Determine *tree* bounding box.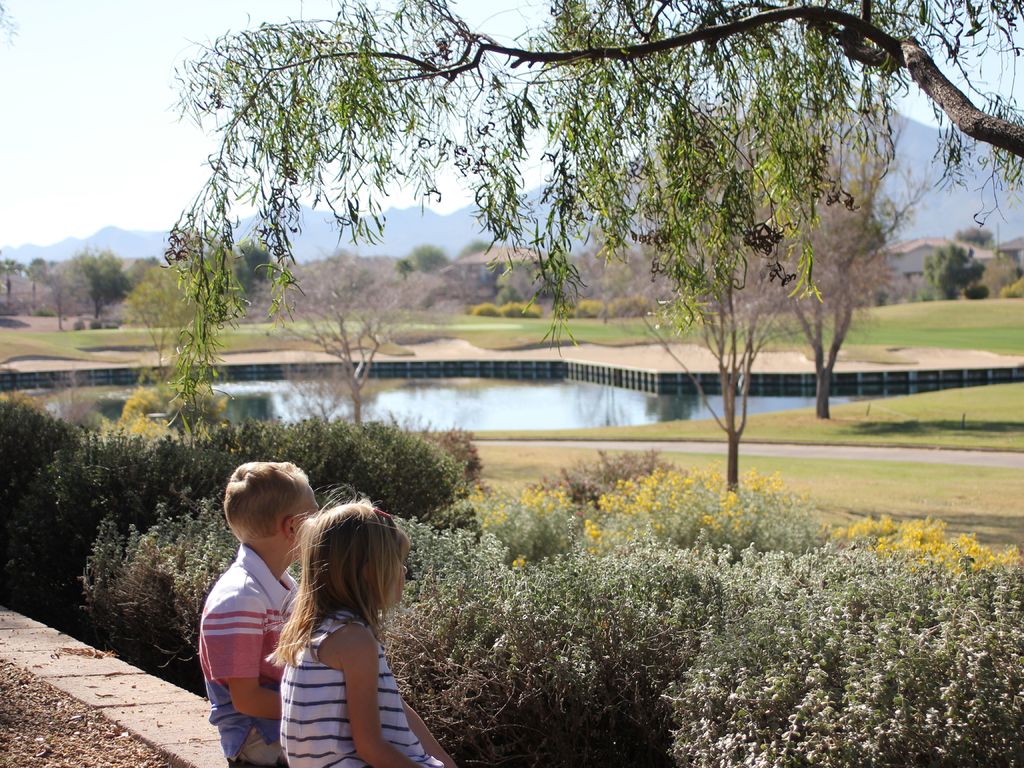
Determined: [933,241,993,298].
